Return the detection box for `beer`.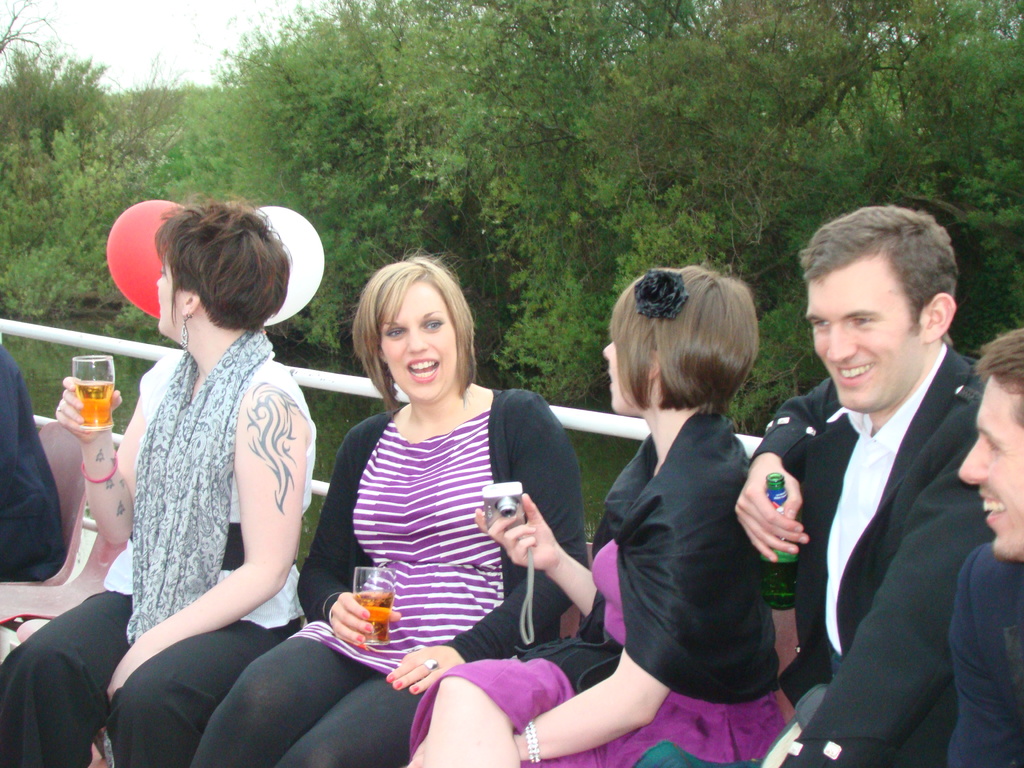
{"left": 353, "top": 591, "right": 399, "bottom": 647}.
